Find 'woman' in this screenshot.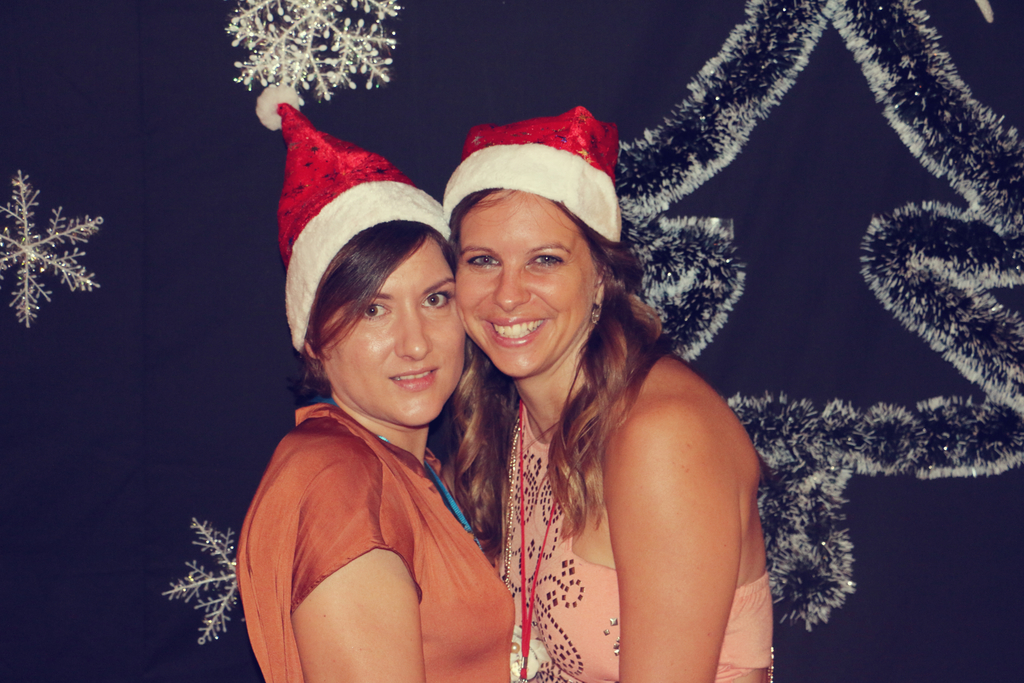
The bounding box for 'woman' is {"left": 440, "top": 104, "right": 777, "bottom": 682}.
